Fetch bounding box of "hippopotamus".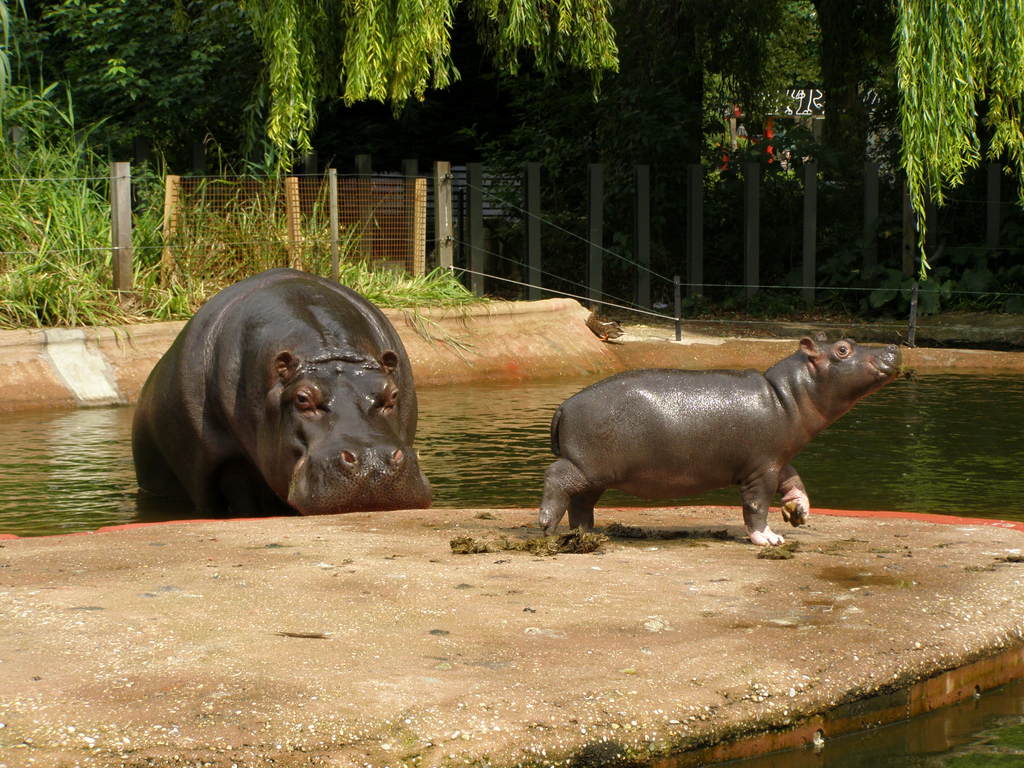
Bbox: (left=540, top=336, right=902, bottom=545).
